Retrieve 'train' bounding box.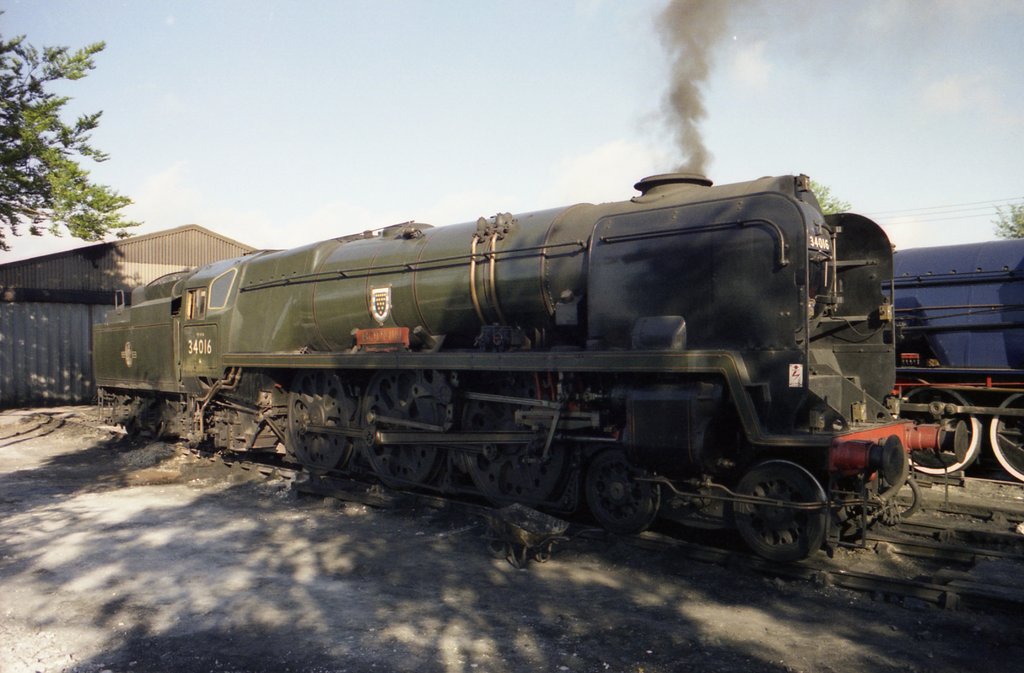
Bounding box: 94:170:965:570.
